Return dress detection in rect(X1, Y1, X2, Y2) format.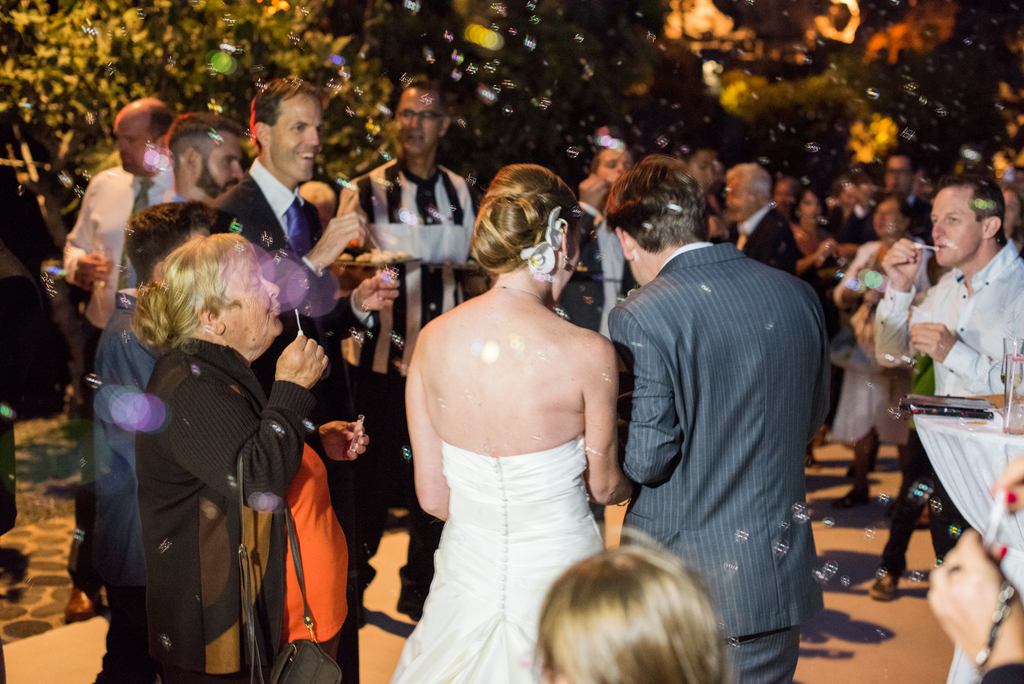
rect(813, 239, 934, 458).
